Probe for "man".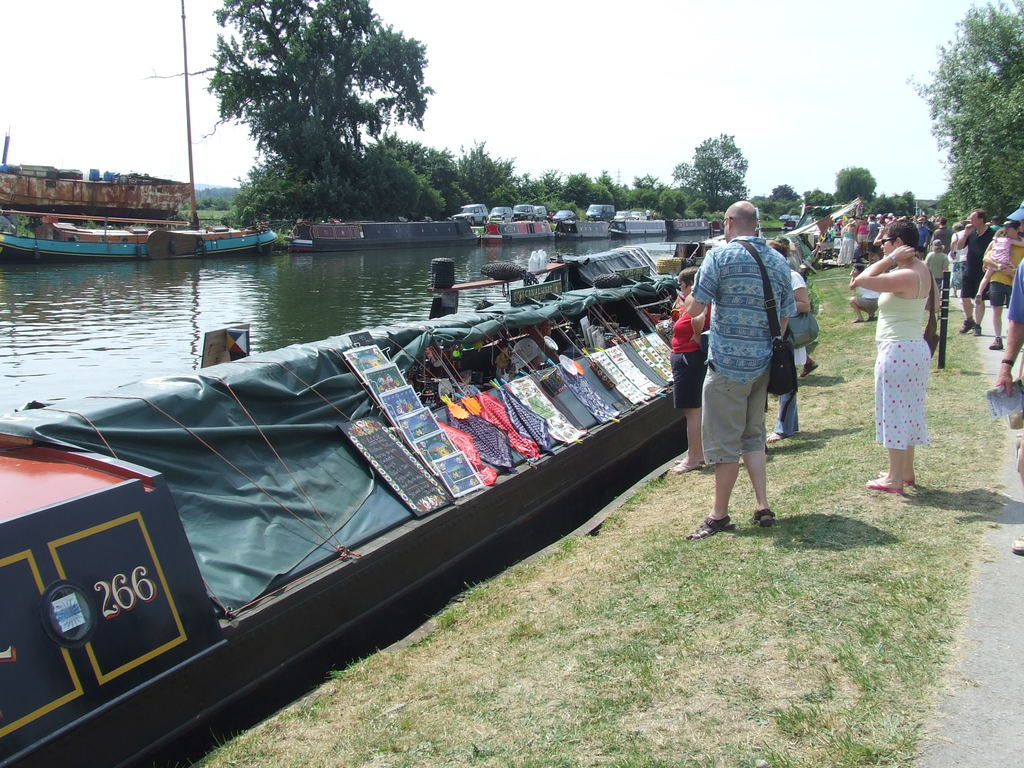
Probe result: <bbox>866, 212, 882, 264</bbox>.
